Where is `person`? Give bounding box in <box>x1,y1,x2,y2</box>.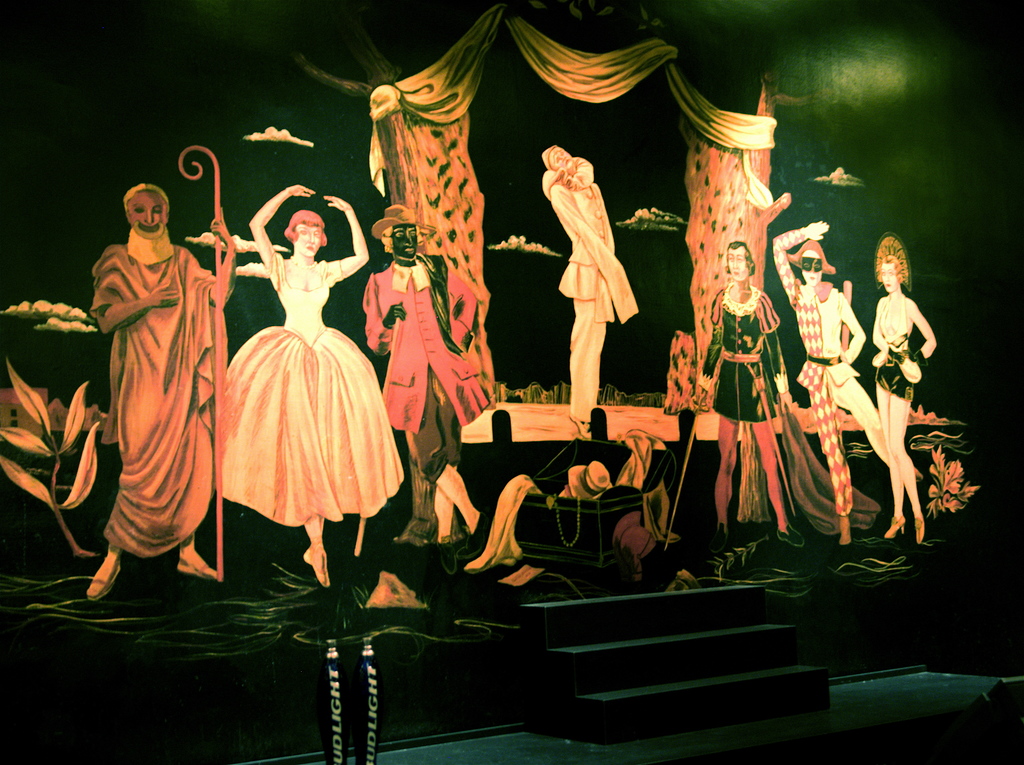
<box>213,185,405,593</box>.
